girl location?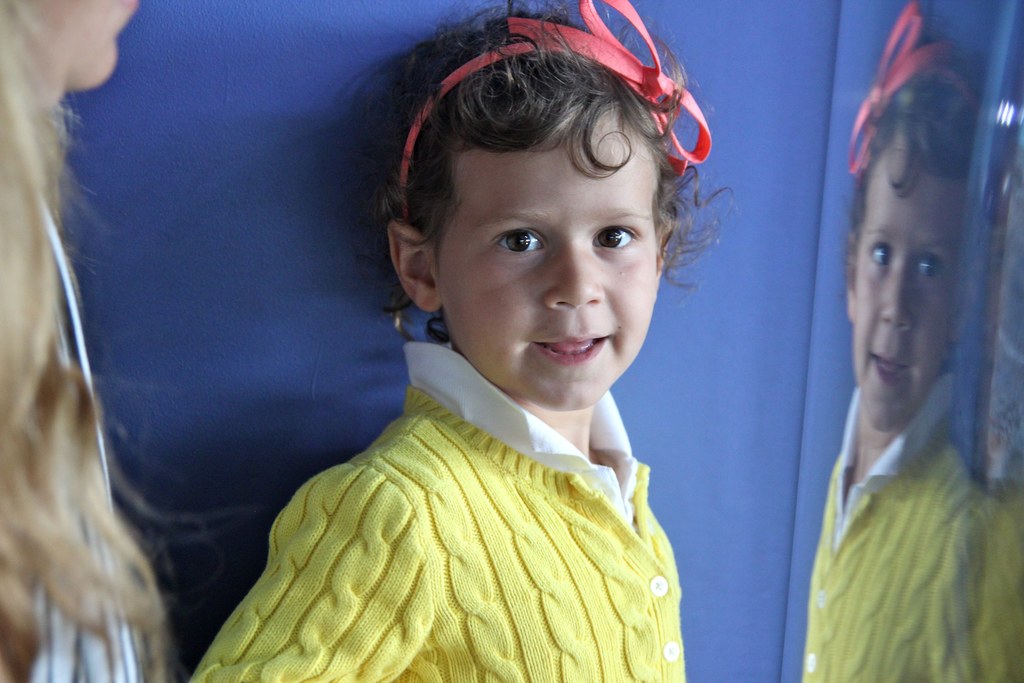
[186,0,718,682]
